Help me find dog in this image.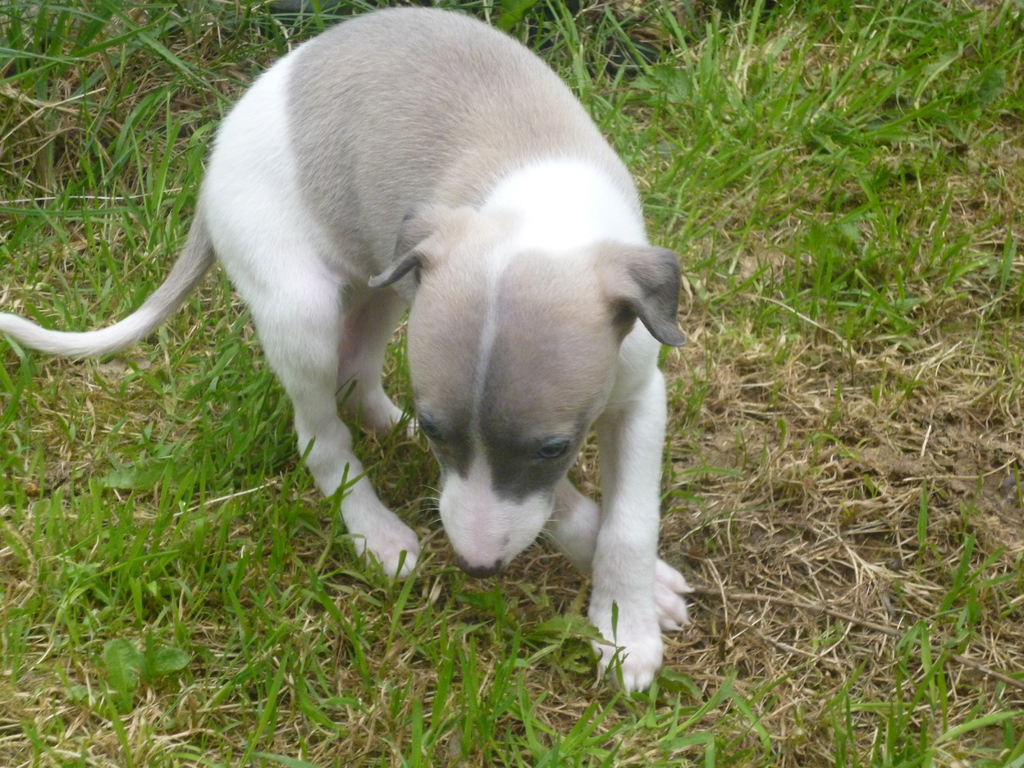
Found it: box=[0, 5, 698, 701].
